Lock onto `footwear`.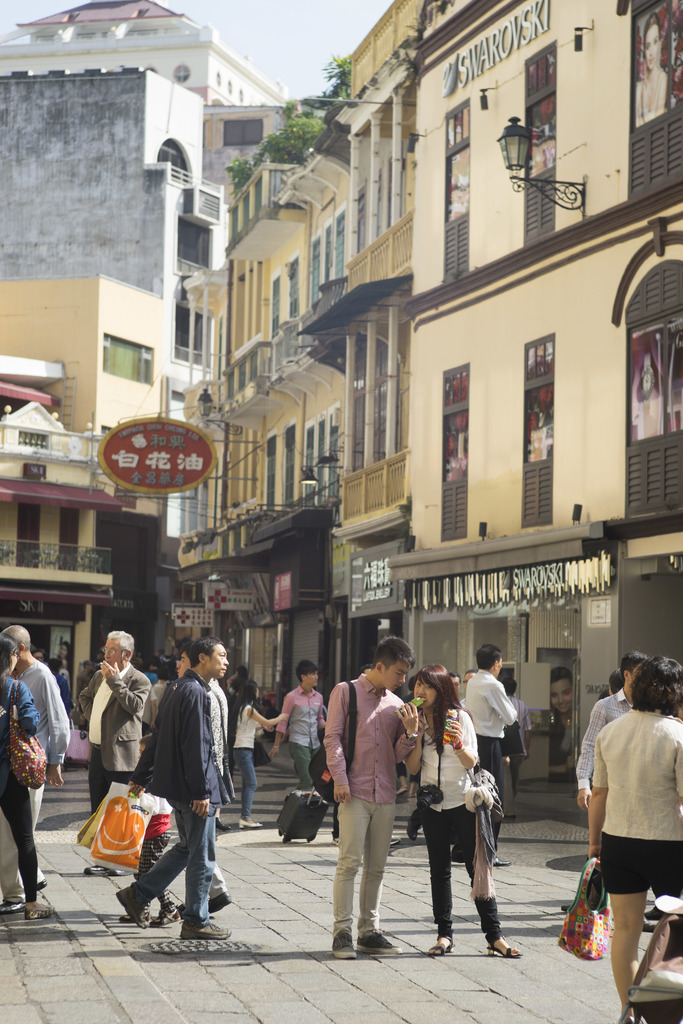
Locked: box(331, 835, 338, 845).
